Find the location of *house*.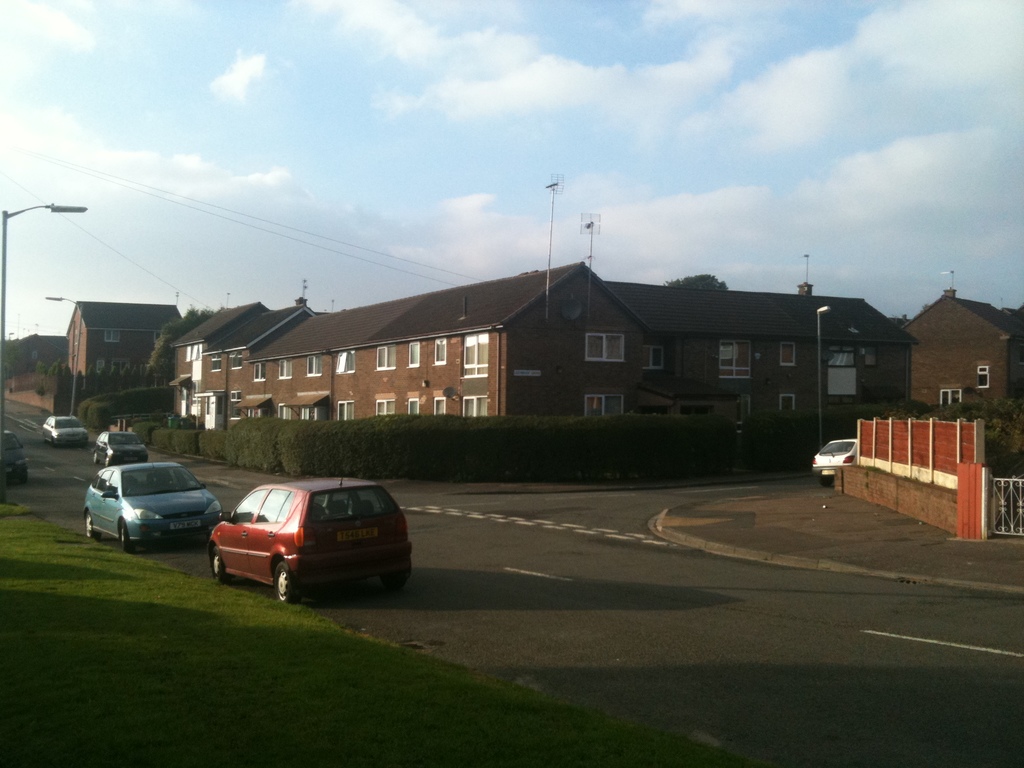
Location: 903 263 1010 407.
